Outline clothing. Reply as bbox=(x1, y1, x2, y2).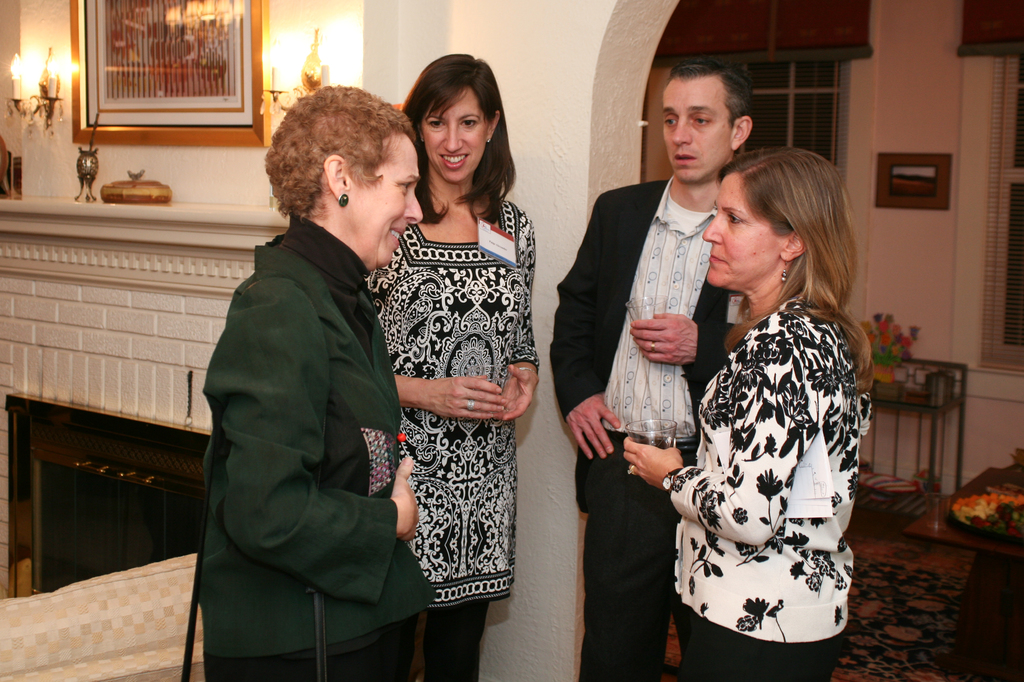
bbox=(189, 218, 424, 681).
